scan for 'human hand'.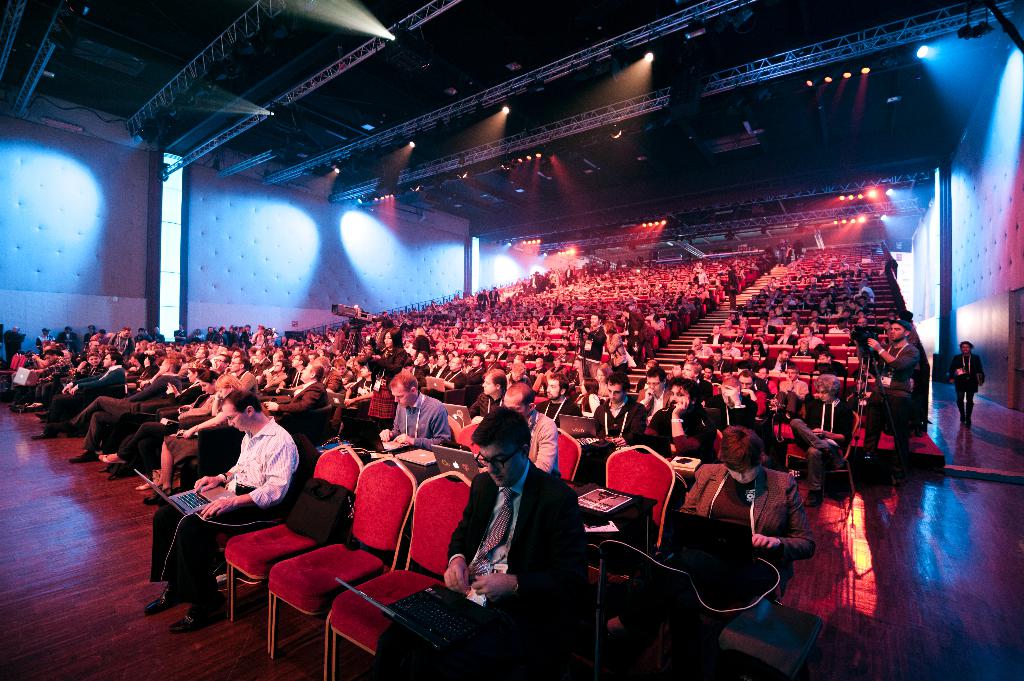
Scan result: 440 559 474 598.
